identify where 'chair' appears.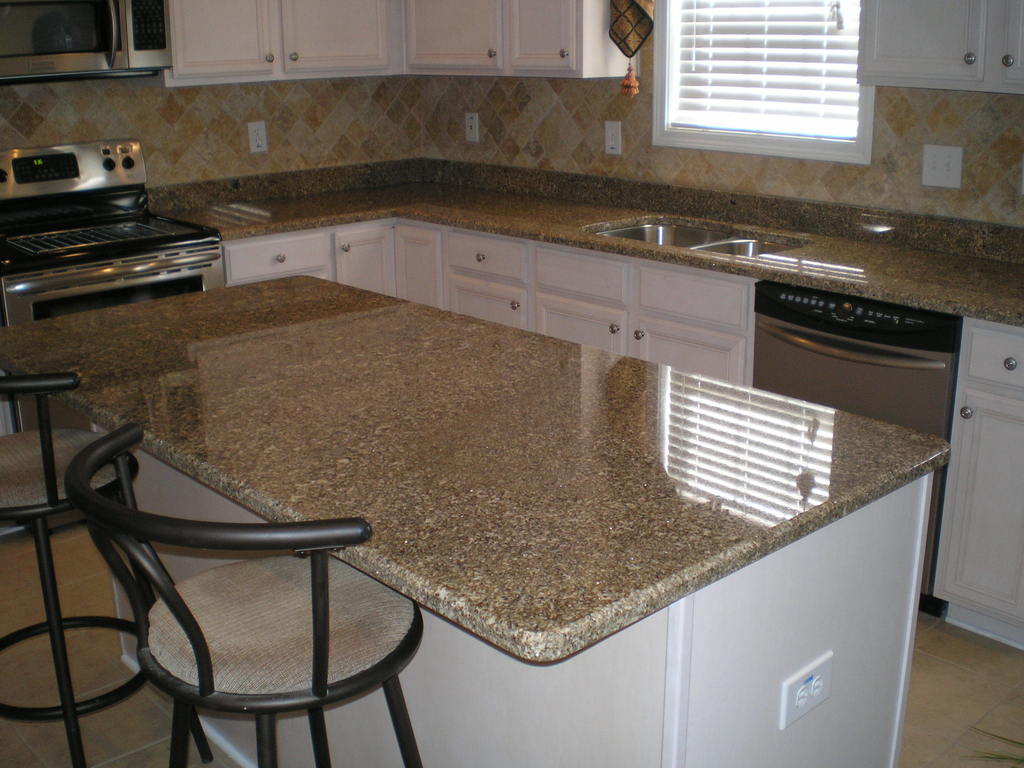
Appears at bbox(47, 420, 443, 767).
